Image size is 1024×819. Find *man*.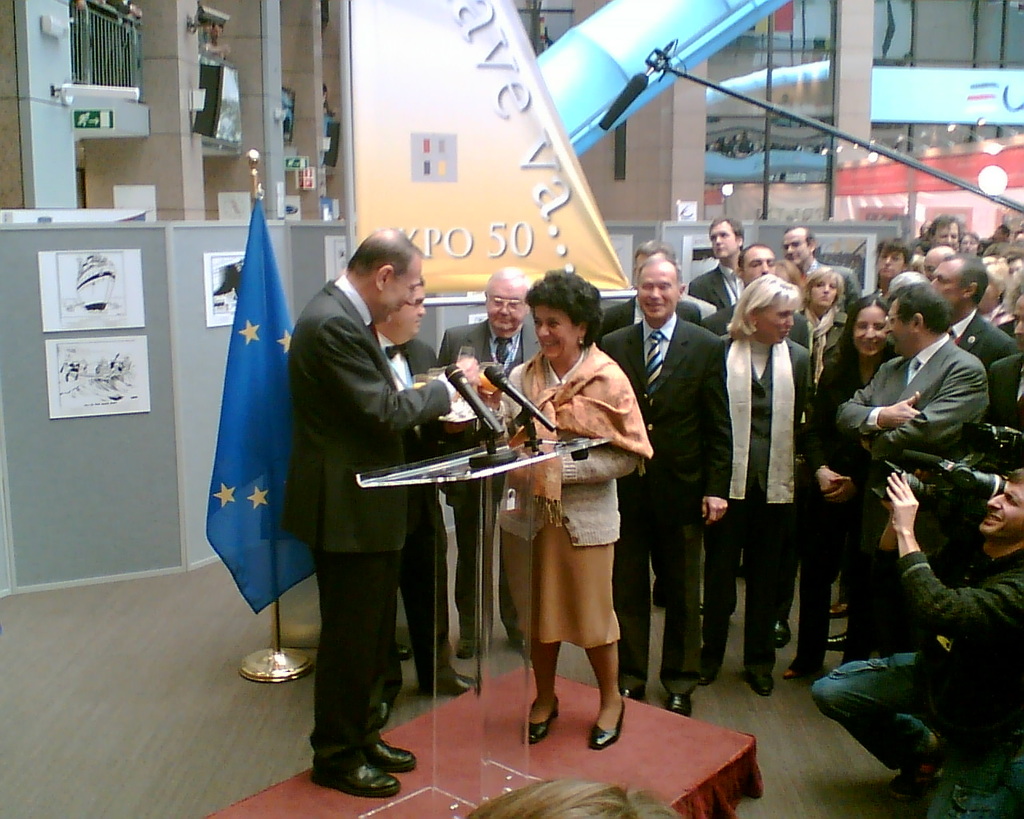
rect(610, 250, 733, 715).
